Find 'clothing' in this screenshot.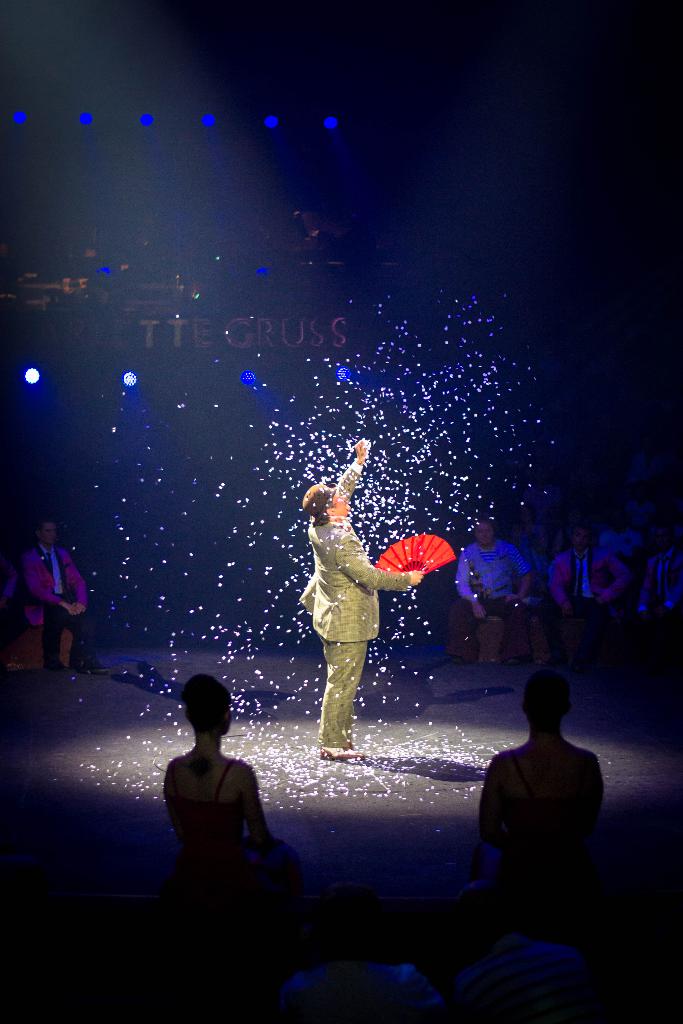
The bounding box for 'clothing' is <box>154,758,245,960</box>.
